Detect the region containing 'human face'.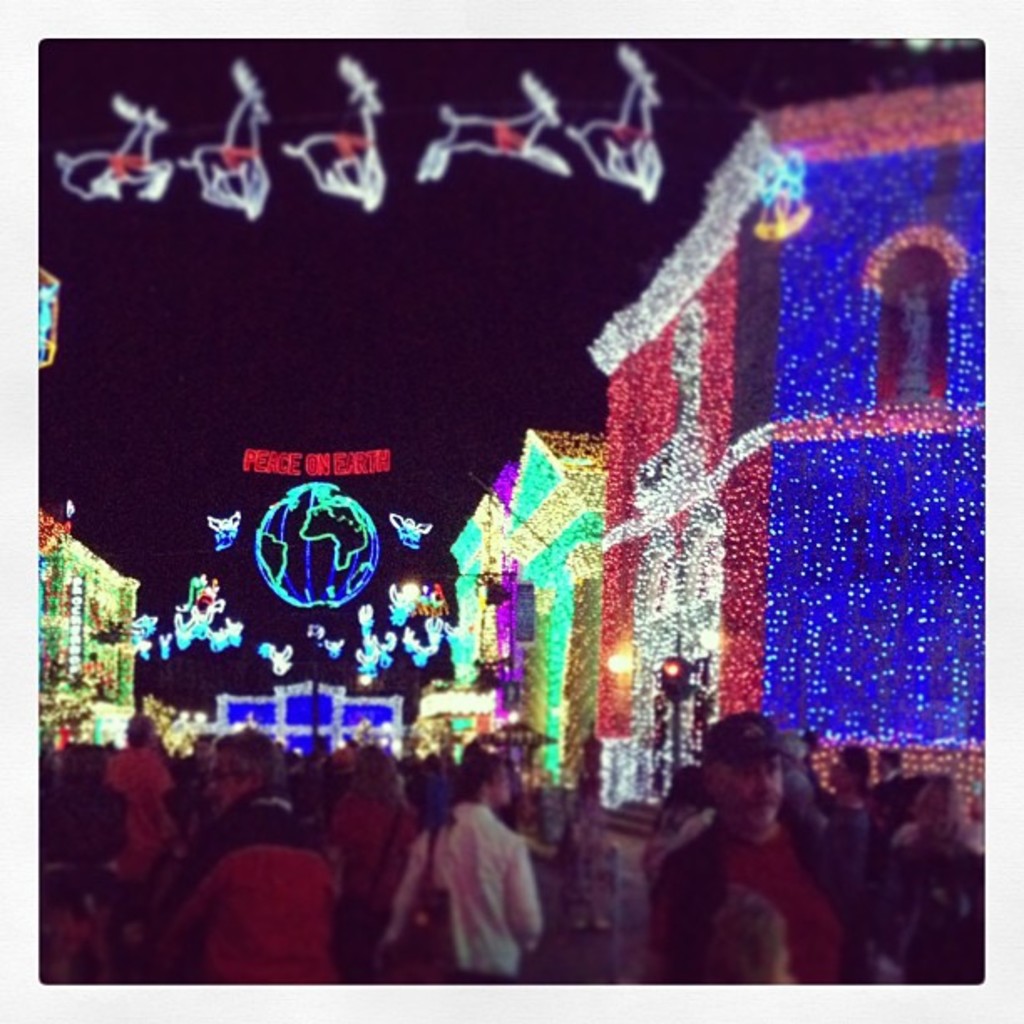
(716, 753, 781, 828).
